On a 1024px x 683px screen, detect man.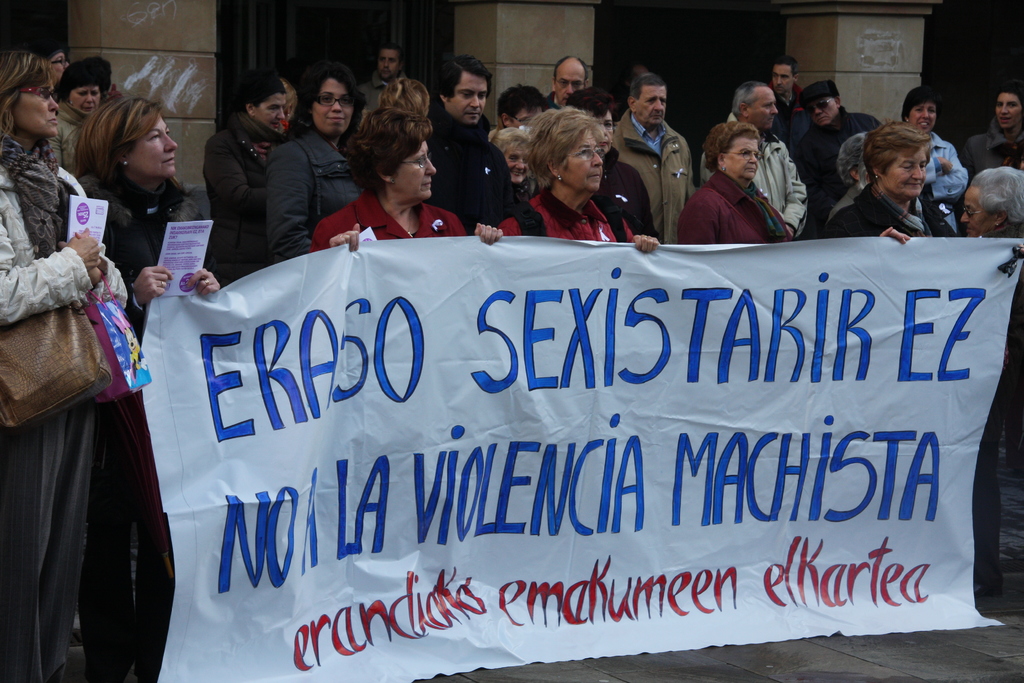
l=418, t=46, r=529, b=228.
